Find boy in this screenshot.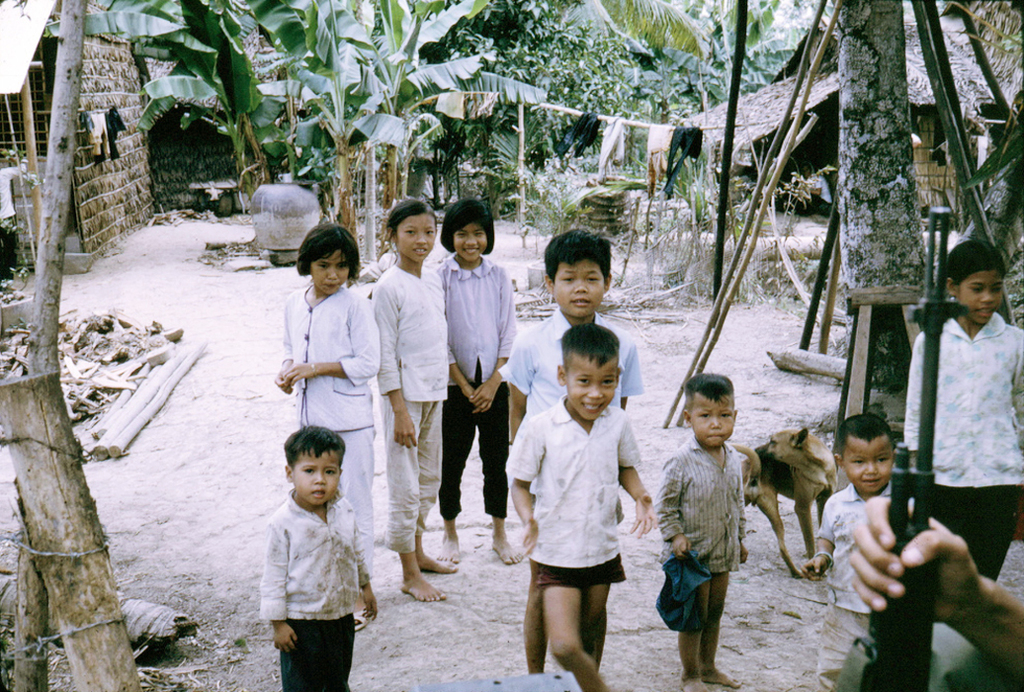
The bounding box for boy is pyautogui.locateOnScreen(803, 412, 914, 691).
